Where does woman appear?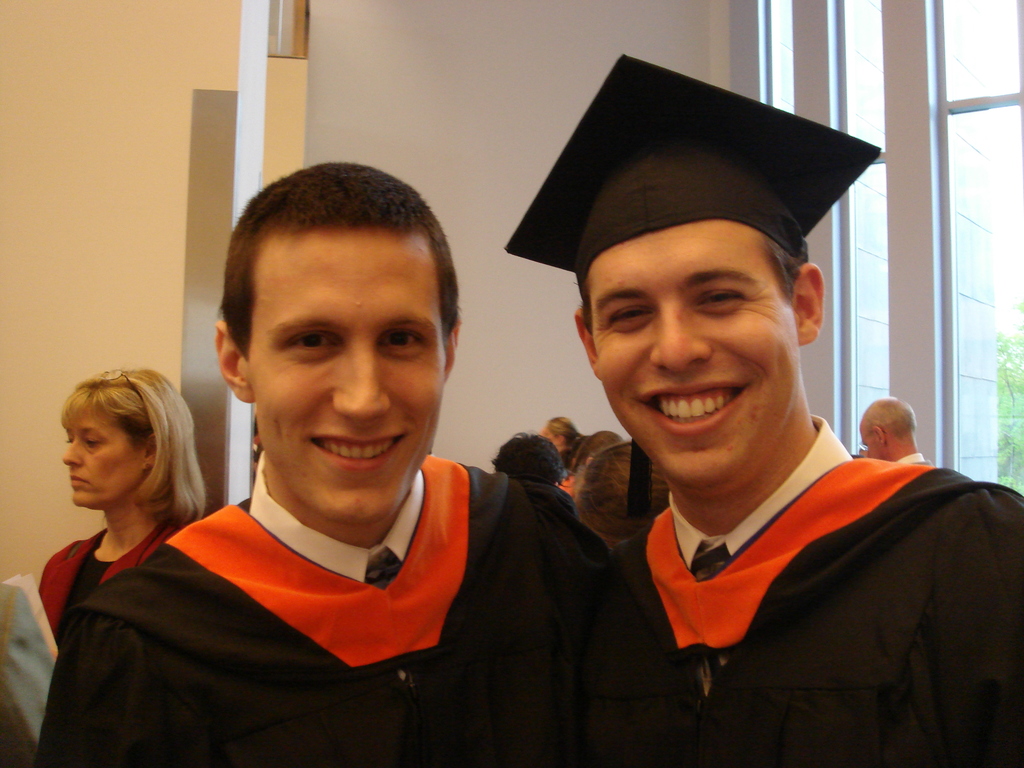
Appears at 27,362,219,636.
